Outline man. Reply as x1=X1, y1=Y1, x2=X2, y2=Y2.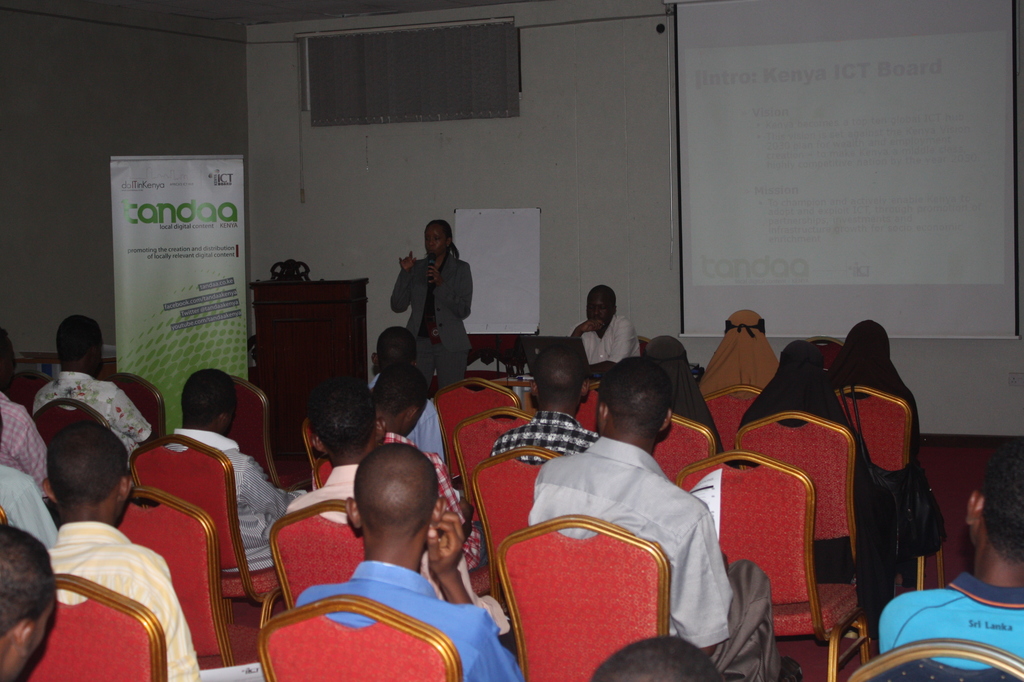
x1=31, y1=313, x2=157, y2=466.
